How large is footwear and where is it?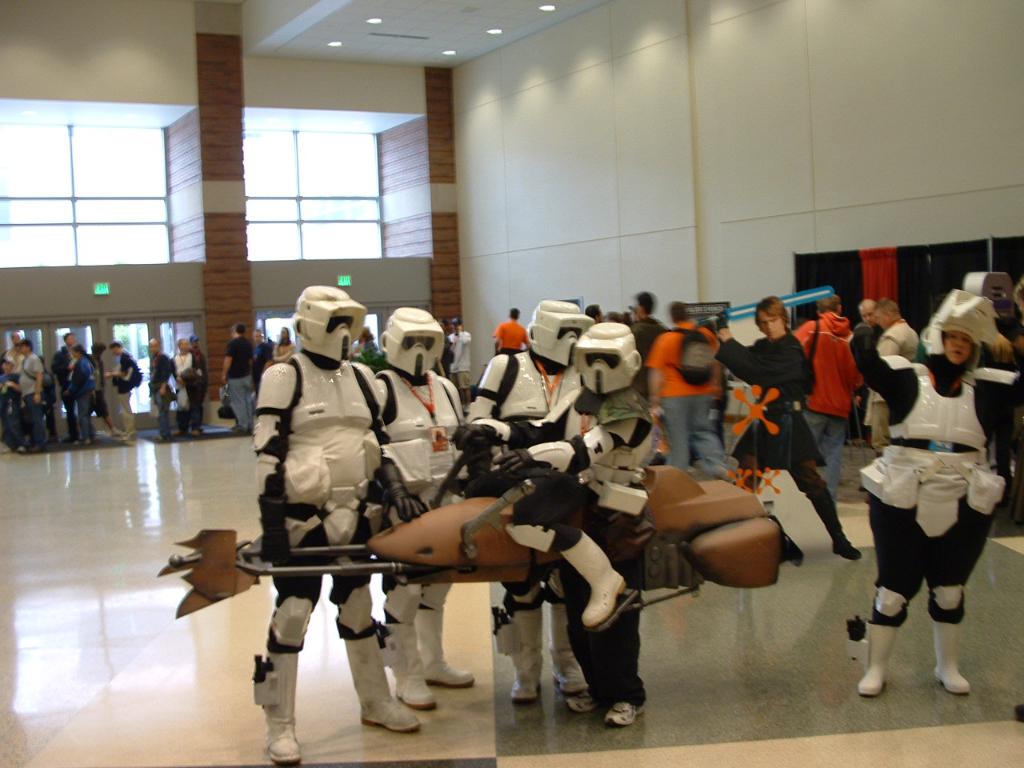
Bounding box: <bbox>383, 626, 438, 712</bbox>.
